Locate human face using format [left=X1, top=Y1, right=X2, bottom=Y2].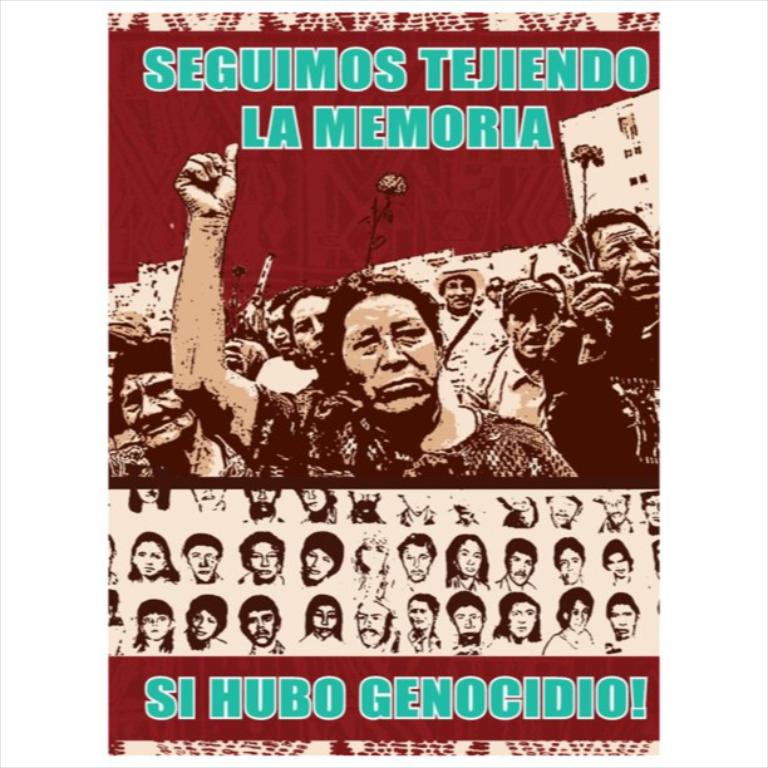
[left=506, top=546, right=547, bottom=581].
